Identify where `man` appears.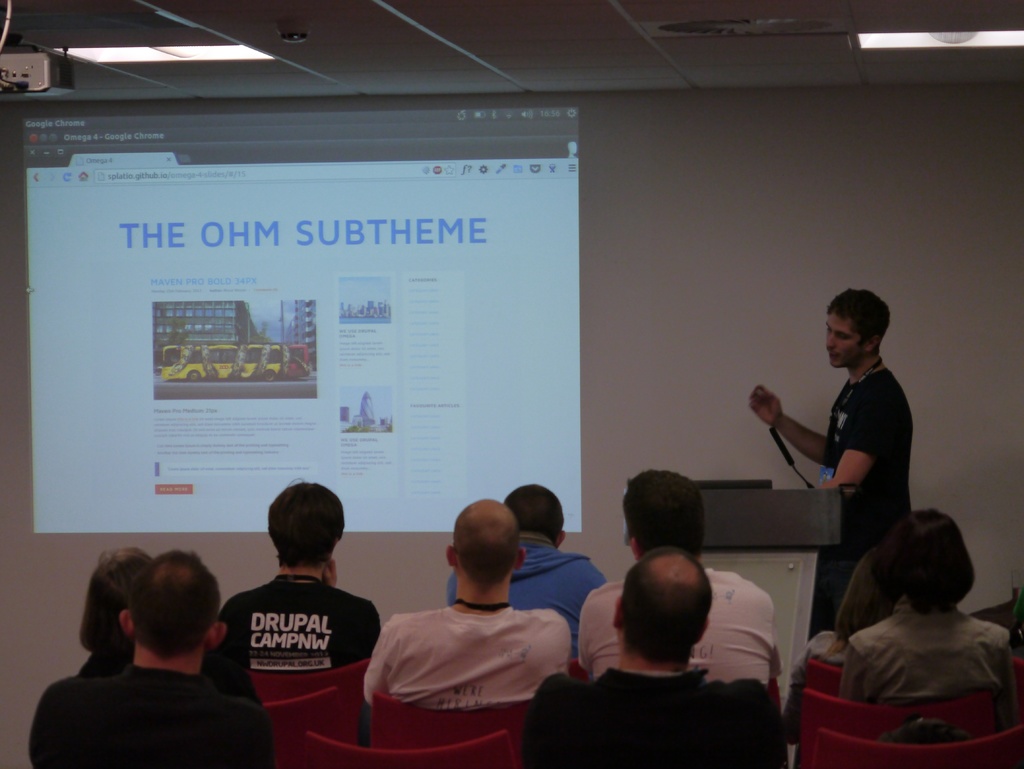
Appears at {"x1": 25, "y1": 548, "x2": 271, "y2": 768}.
